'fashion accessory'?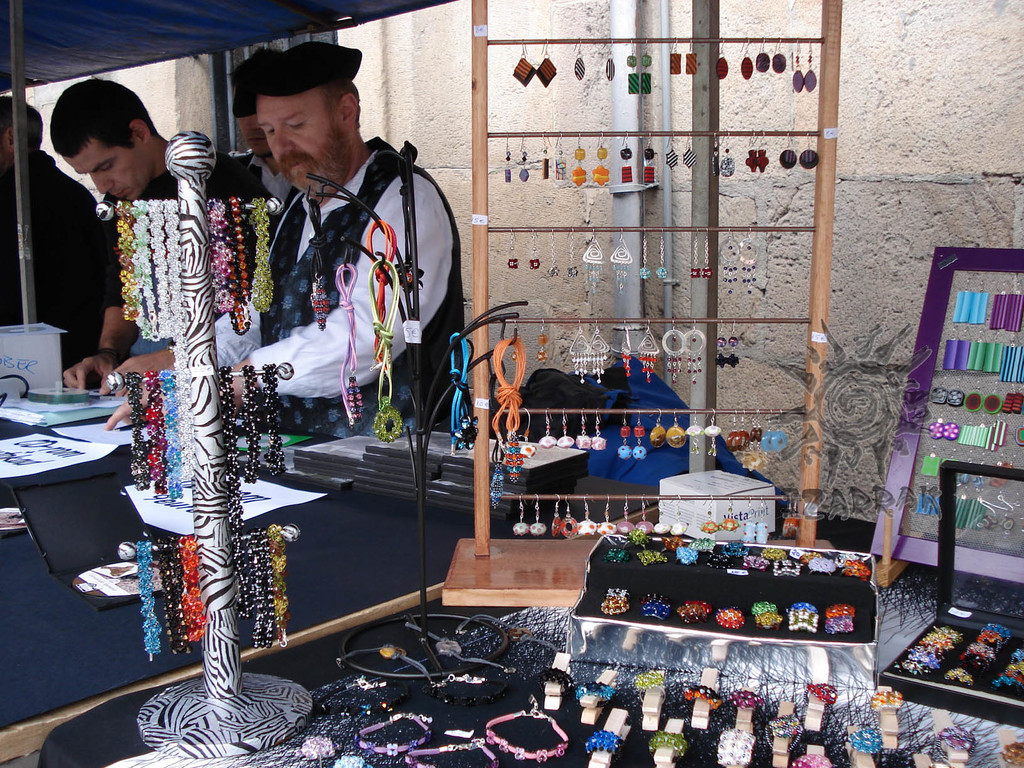
pyautogui.locateOnScreen(633, 408, 646, 462)
